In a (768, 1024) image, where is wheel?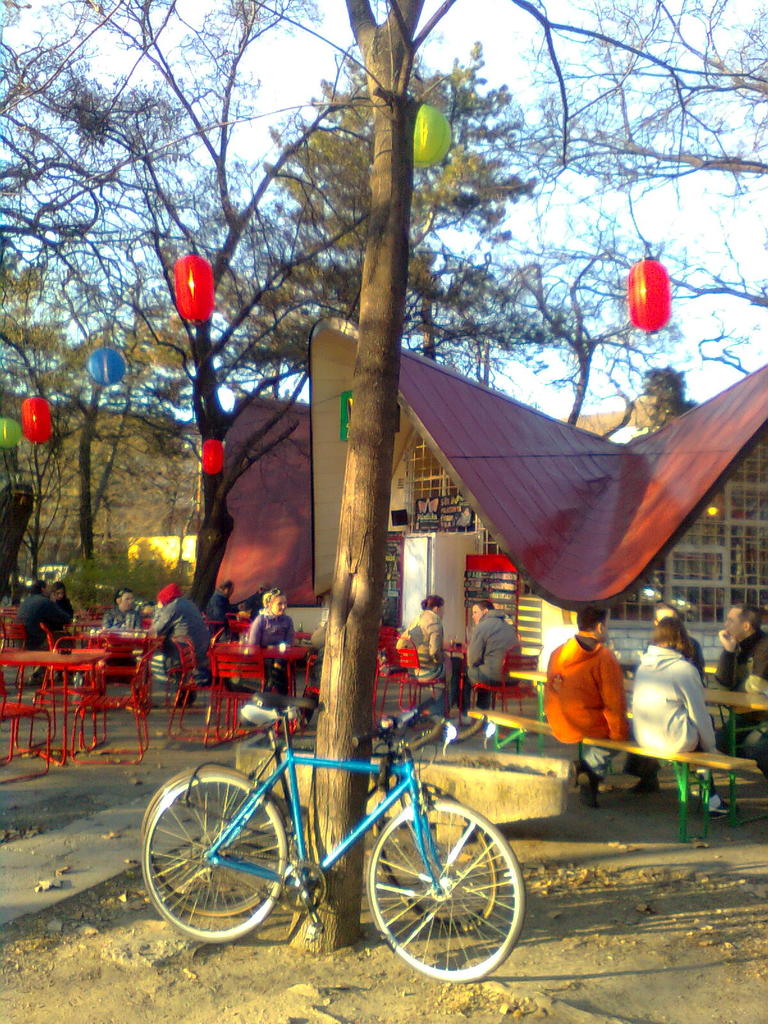
374, 806, 499, 935.
